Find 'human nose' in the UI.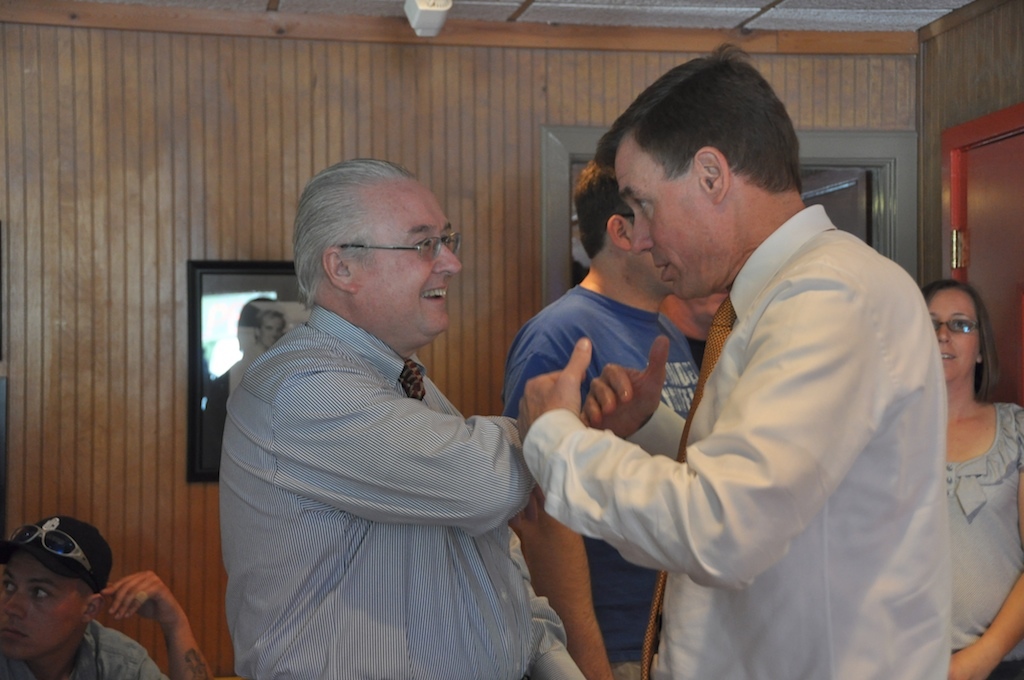
UI element at locate(630, 222, 652, 247).
